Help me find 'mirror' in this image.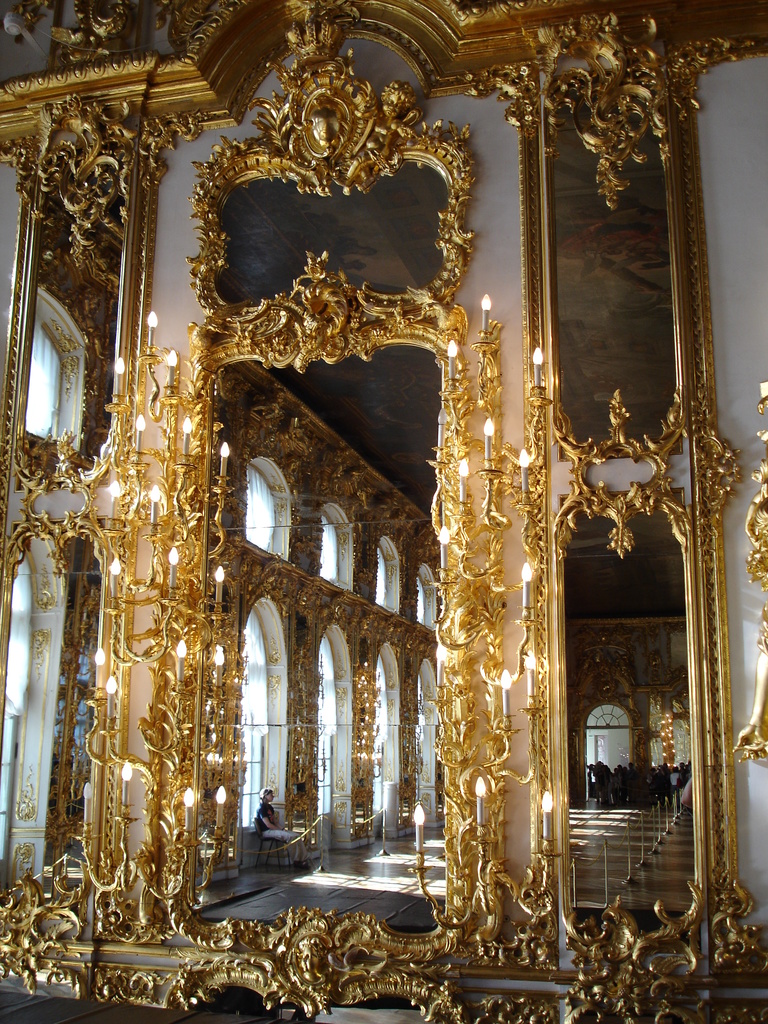
Found it: rect(210, 164, 443, 302).
